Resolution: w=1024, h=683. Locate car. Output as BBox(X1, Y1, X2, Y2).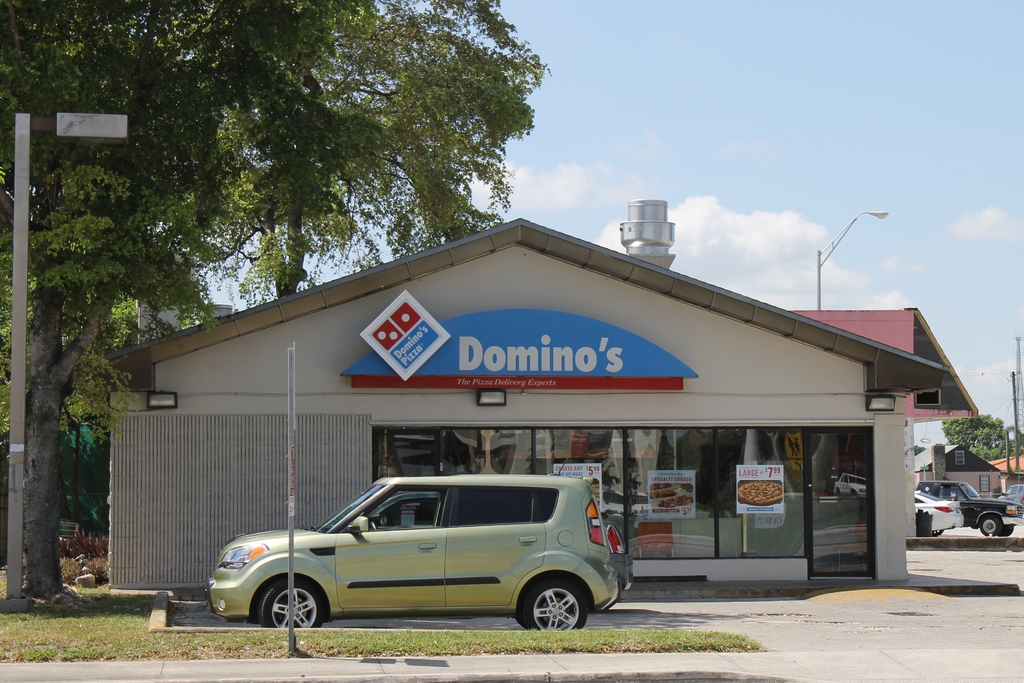
BBox(206, 467, 619, 630).
